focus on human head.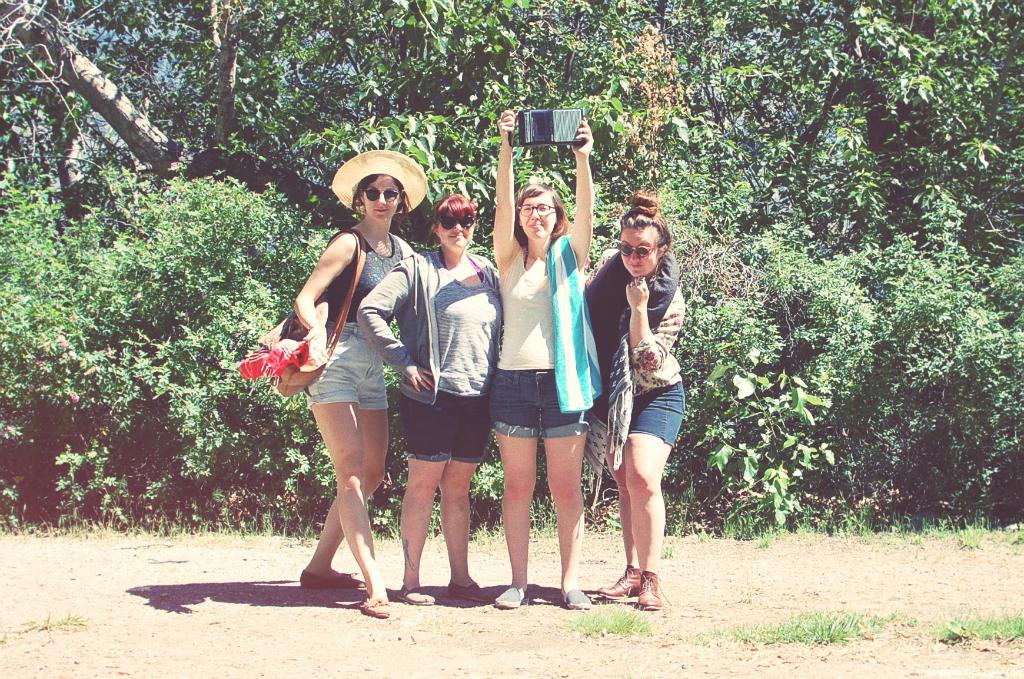
Focused at crop(511, 182, 563, 241).
